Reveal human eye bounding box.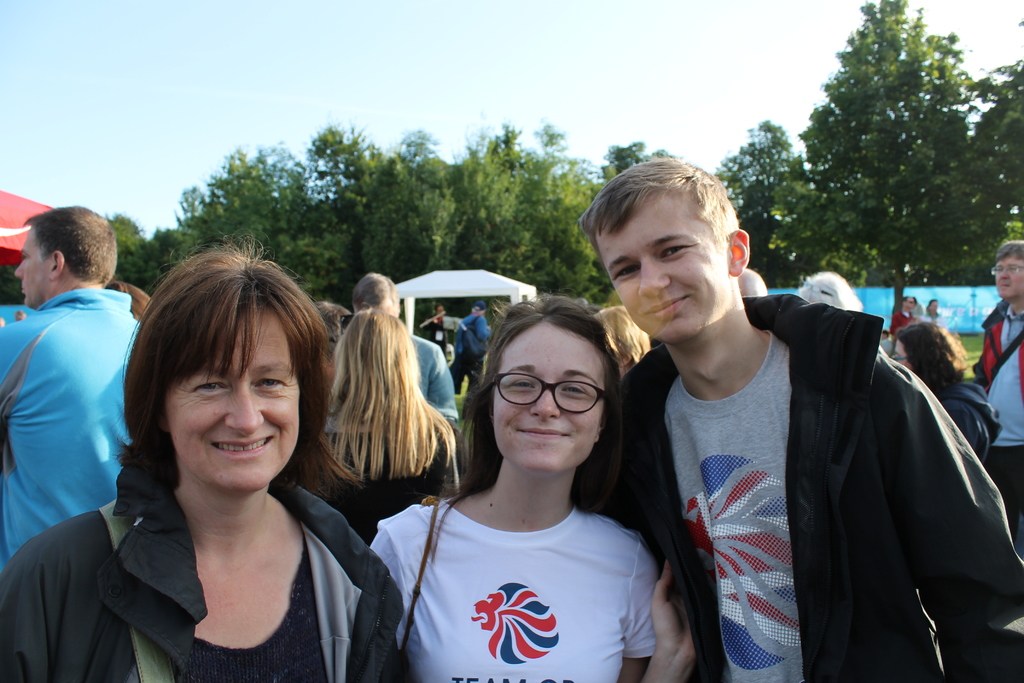
Revealed: select_region(558, 379, 591, 398).
